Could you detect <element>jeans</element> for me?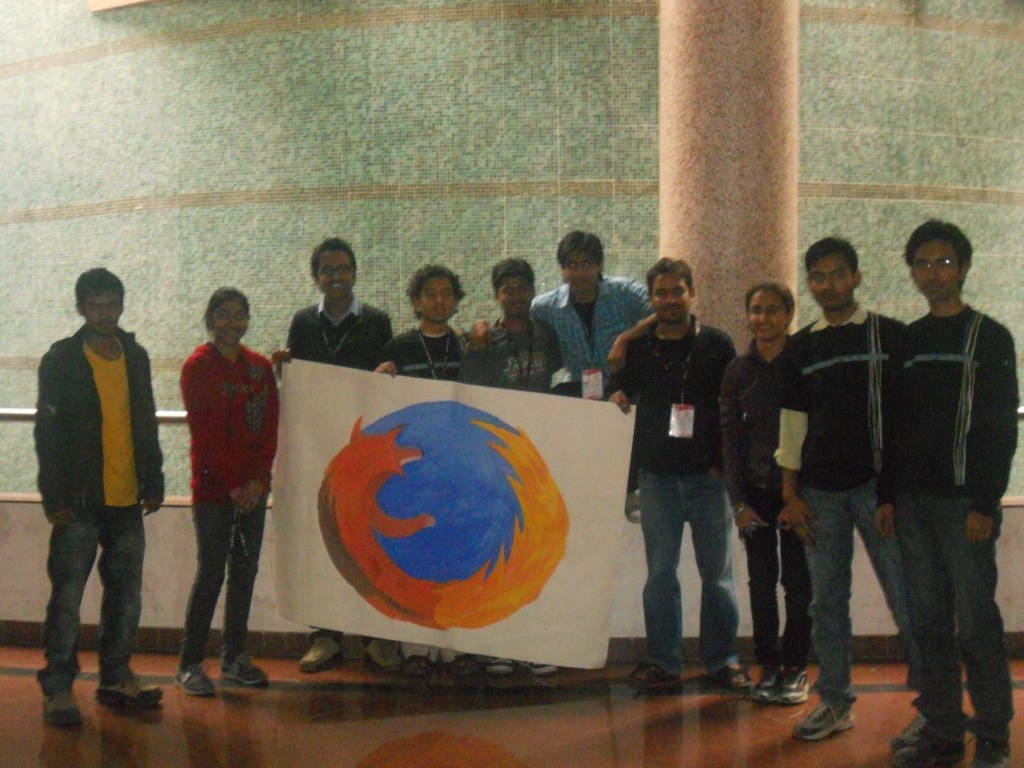
Detection result: [635, 469, 743, 670].
